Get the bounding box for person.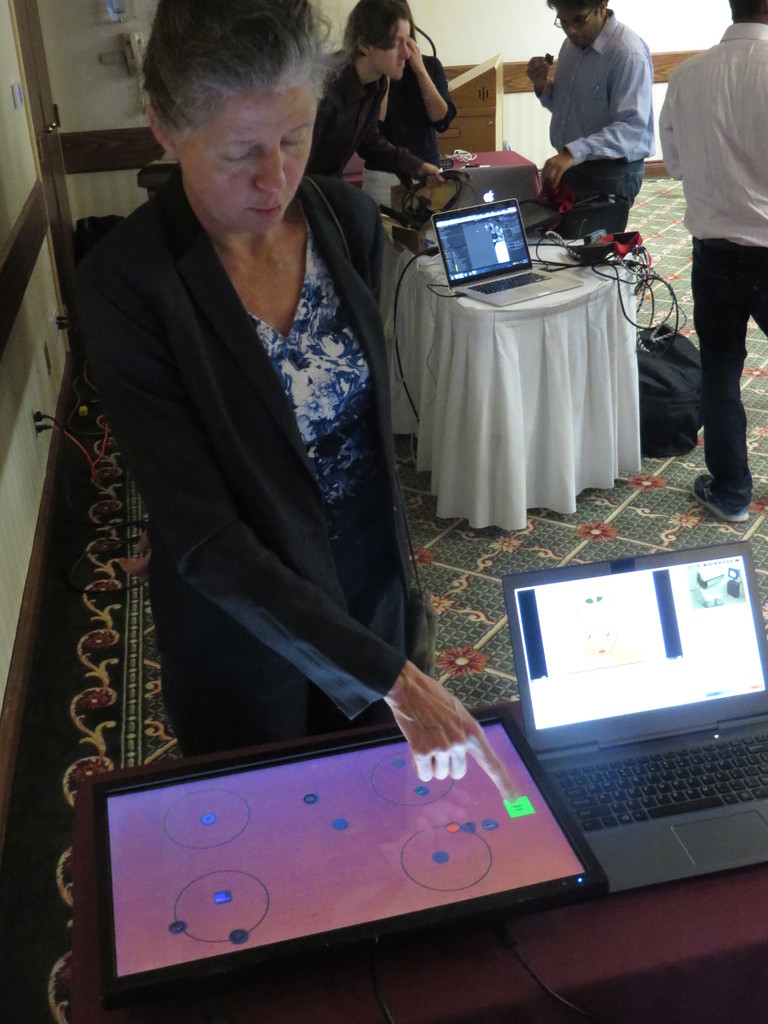
bbox(305, 0, 443, 188).
